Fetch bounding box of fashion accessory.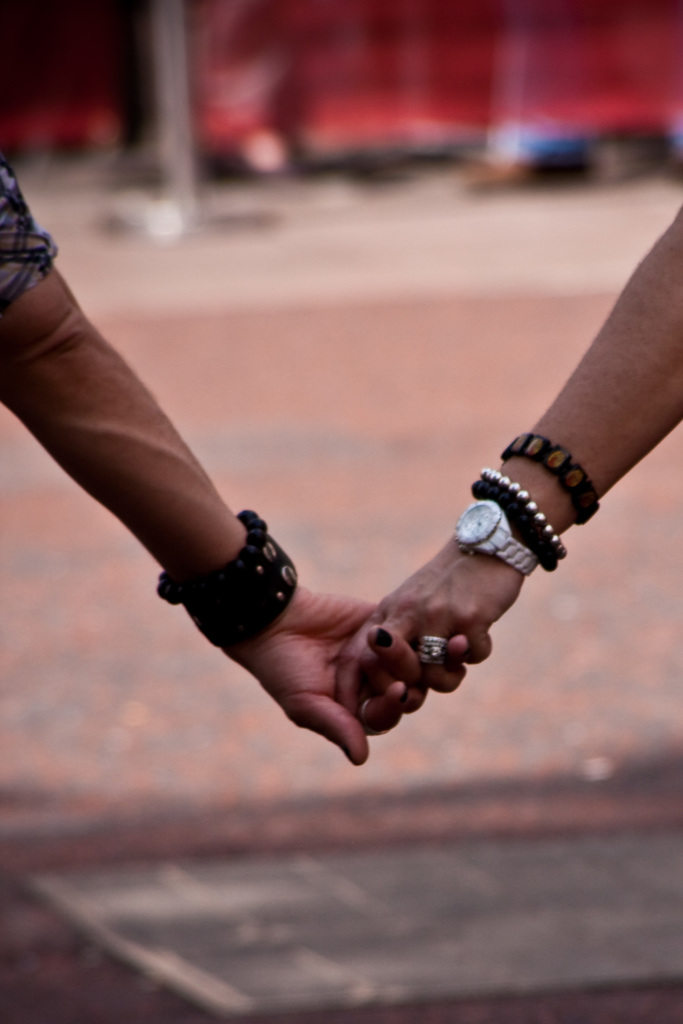
Bbox: select_region(360, 691, 372, 739).
